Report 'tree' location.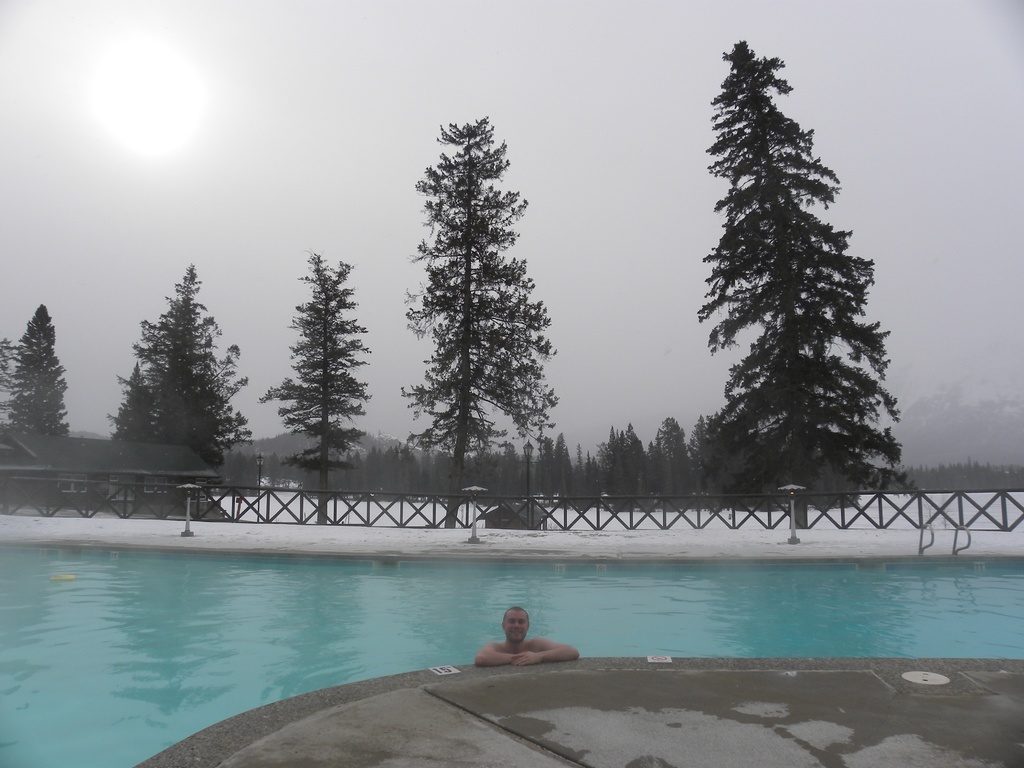
Report: 253, 250, 369, 532.
